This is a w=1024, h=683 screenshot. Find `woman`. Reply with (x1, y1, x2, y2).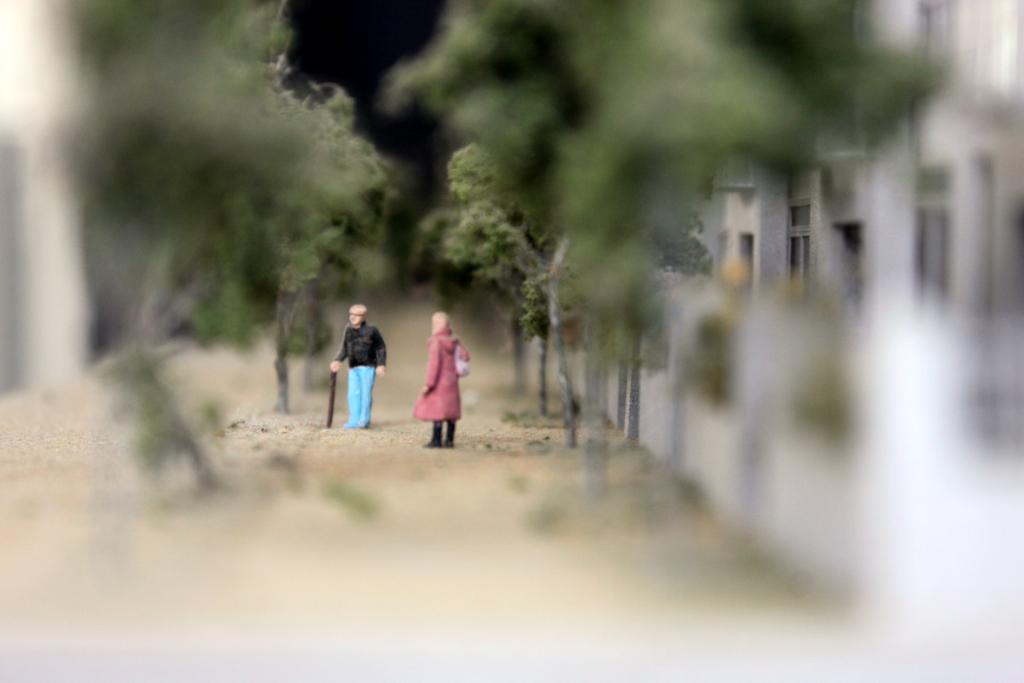
(416, 312, 471, 450).
